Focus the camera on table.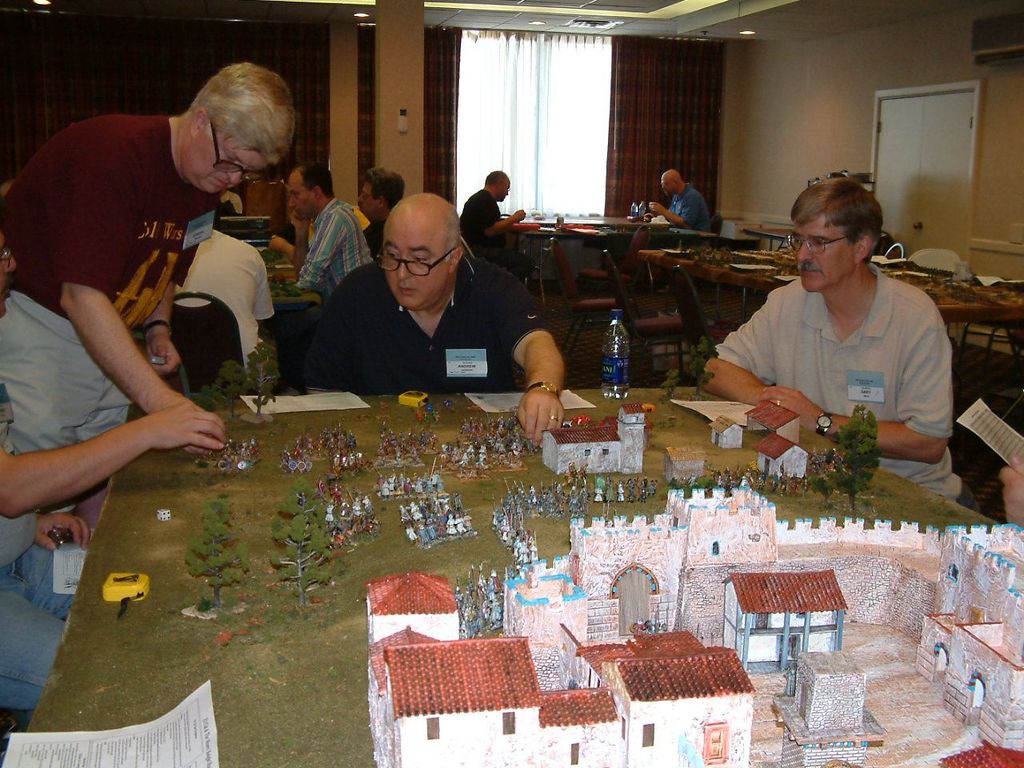
Focus region: rect(747, 219, 795, 243).
